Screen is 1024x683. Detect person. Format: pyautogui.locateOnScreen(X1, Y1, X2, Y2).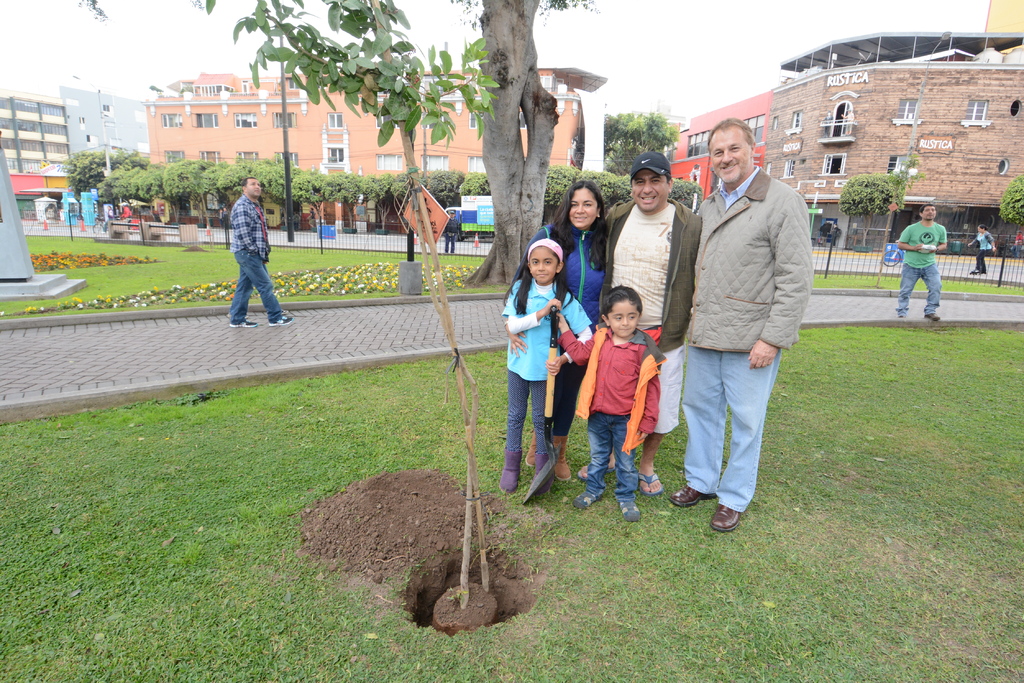
pyautogui.locateOnScreen(968, 224, 998, 277).
